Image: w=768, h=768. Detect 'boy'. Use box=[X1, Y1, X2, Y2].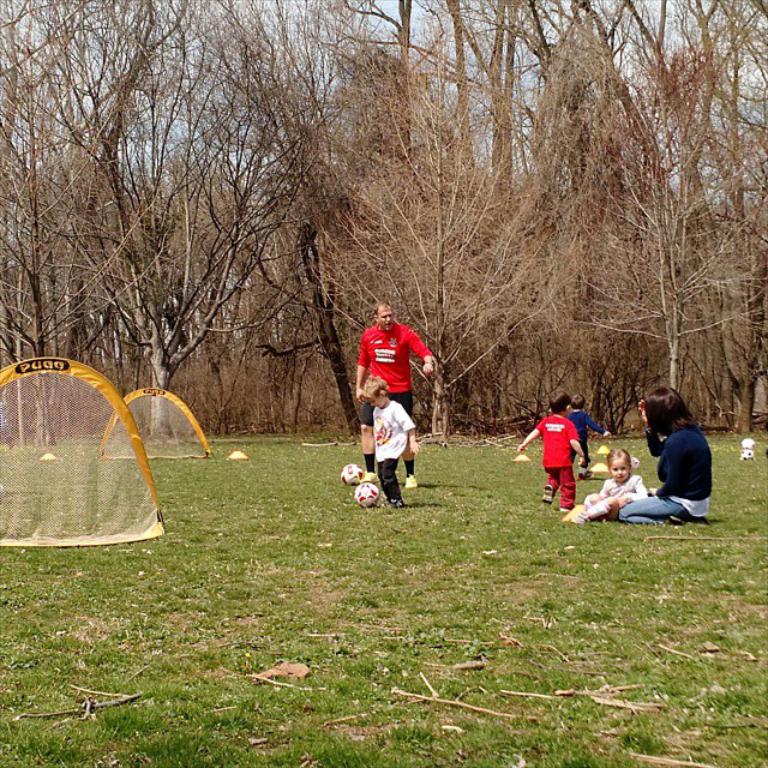
box=[518, 394, 586, 510].
